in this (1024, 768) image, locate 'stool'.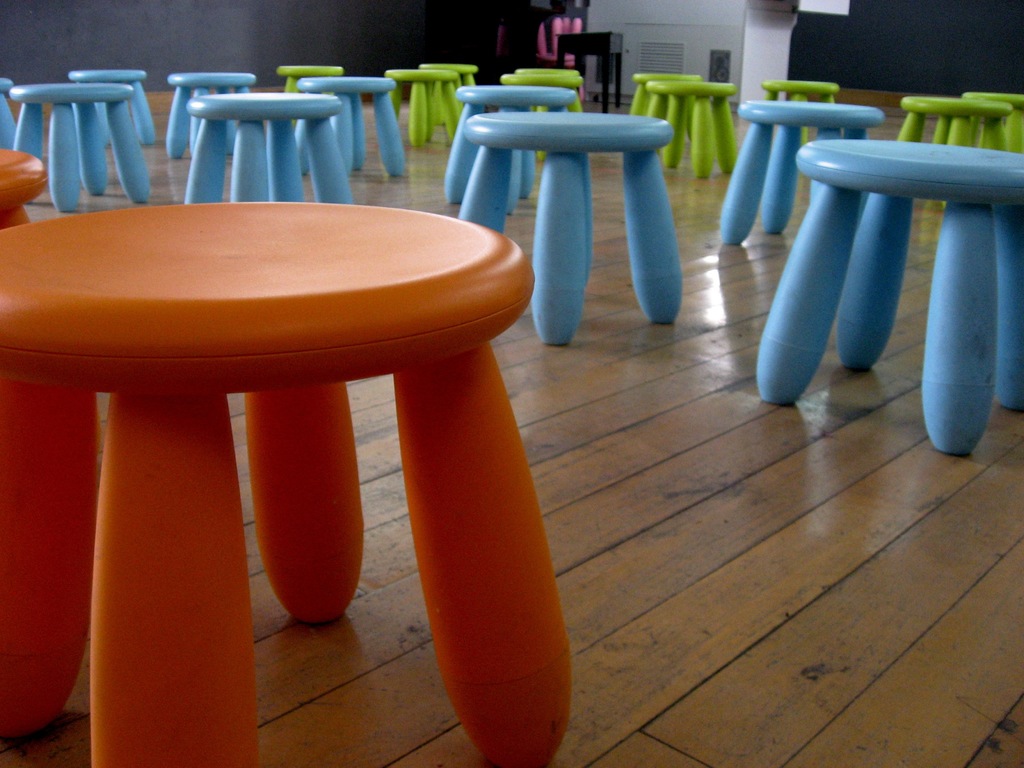
Bounding box: locate(298, 78, 399, 177).
